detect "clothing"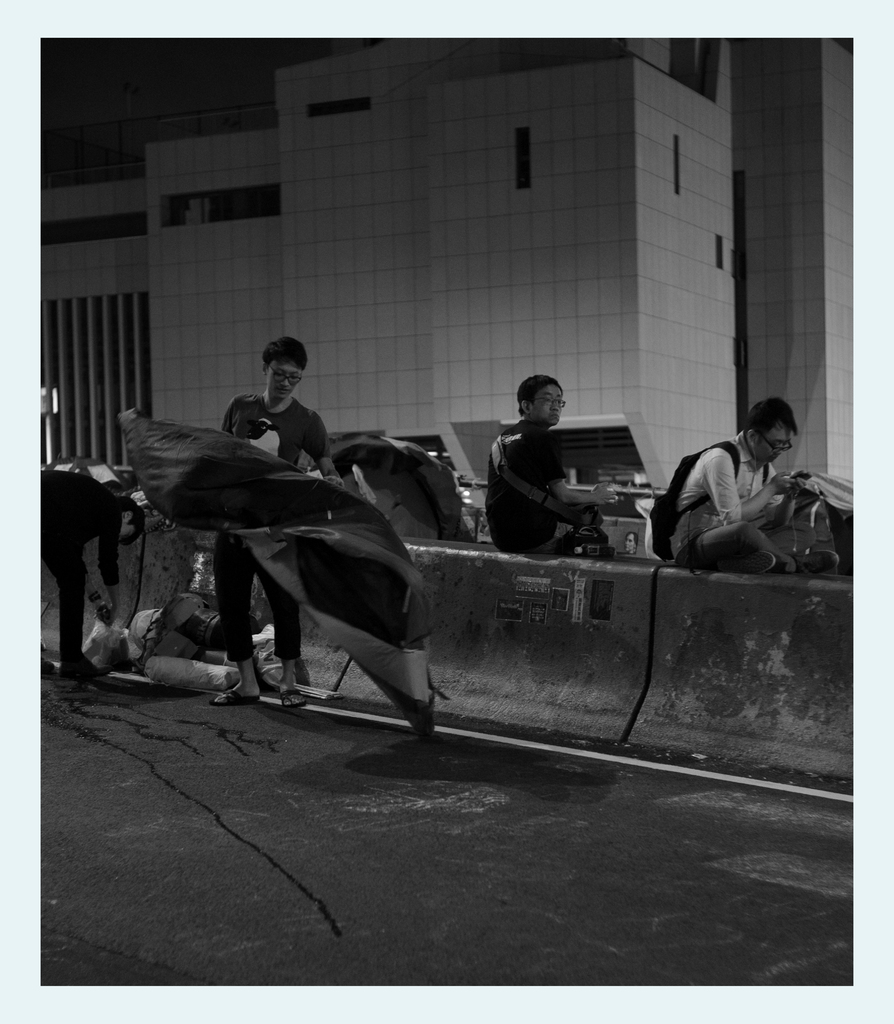
box(677, 431, 800, 579)
